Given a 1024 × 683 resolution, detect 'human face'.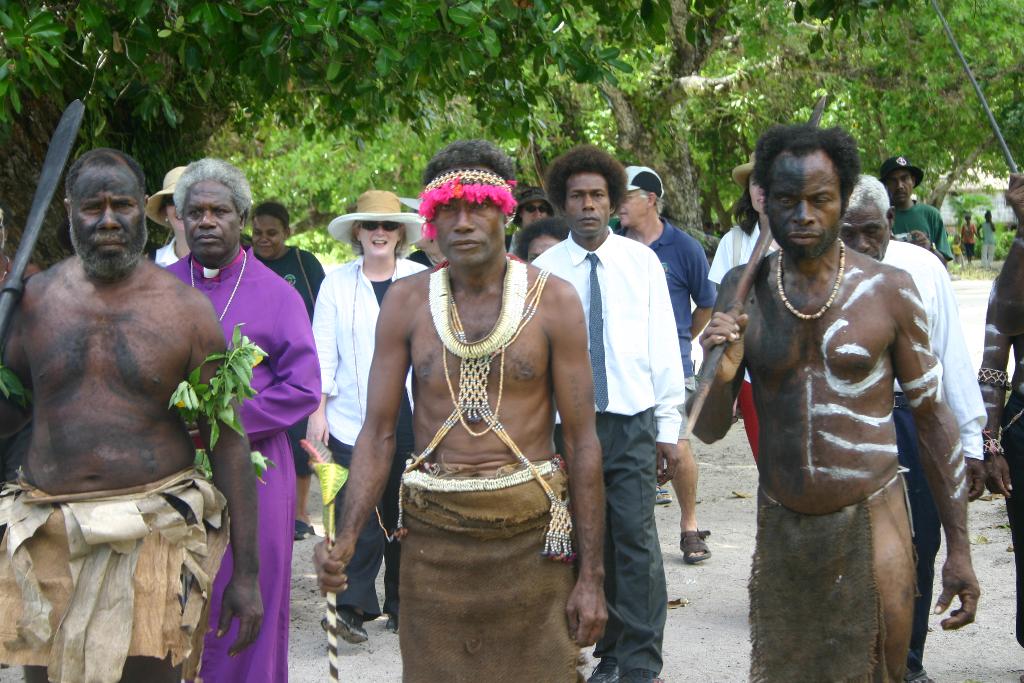
(left=758, top=155, right=843, bottom=256).
